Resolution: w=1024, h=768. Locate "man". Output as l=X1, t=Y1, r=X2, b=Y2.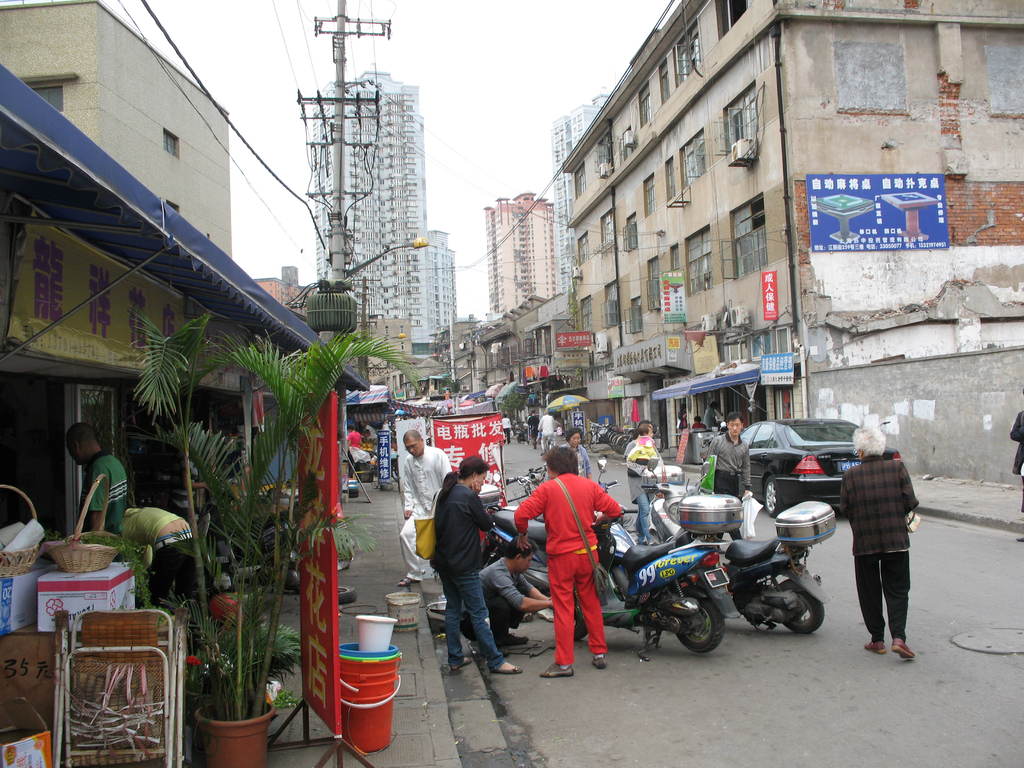
l=678, t=403, r=689, b=431.
